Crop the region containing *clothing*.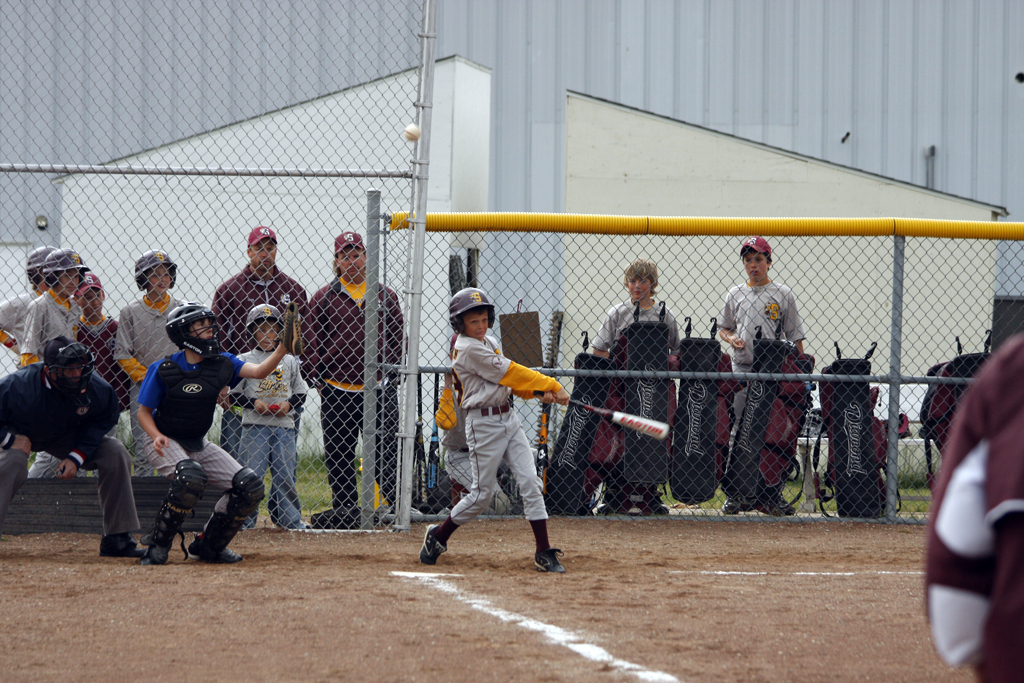
Crop region: l=440, t=332, r=557, b=525.
